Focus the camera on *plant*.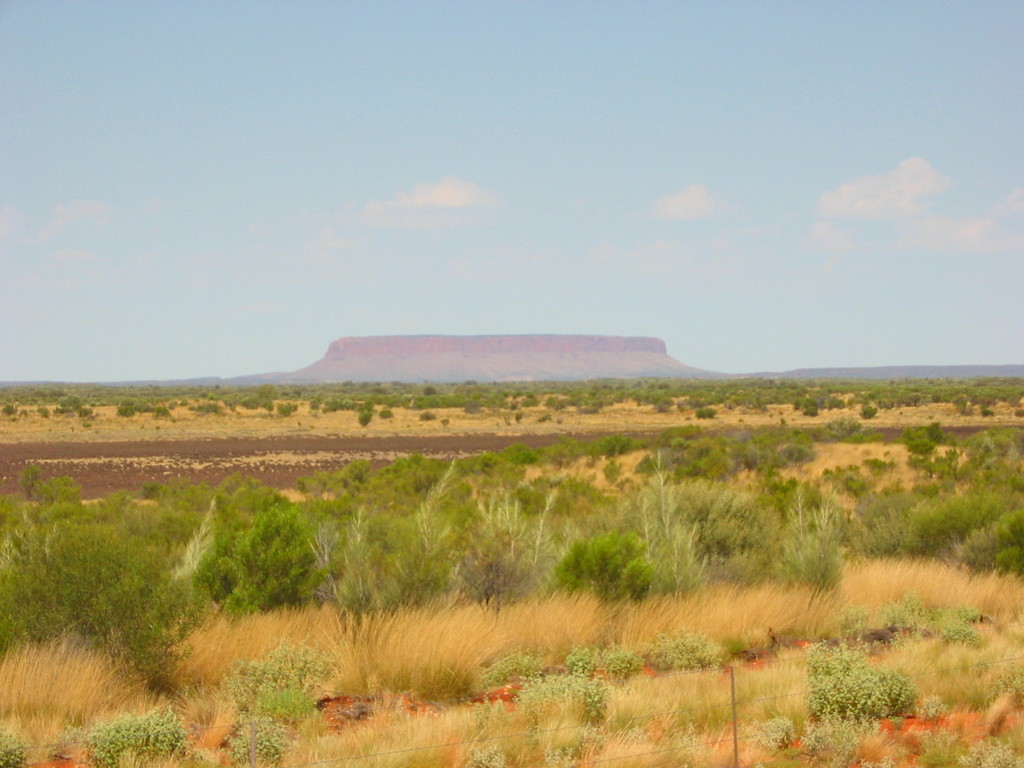
Focus region: crop(90, 705, 201, 767).
